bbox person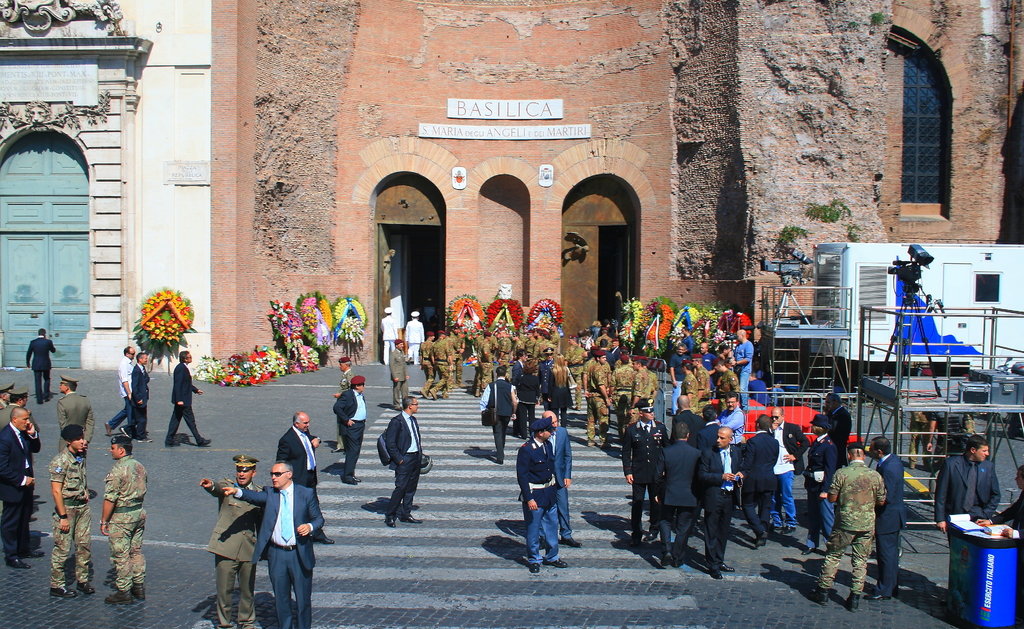
{"x1": 167, "y1": 350, "x2": 211, "y2": 443}
